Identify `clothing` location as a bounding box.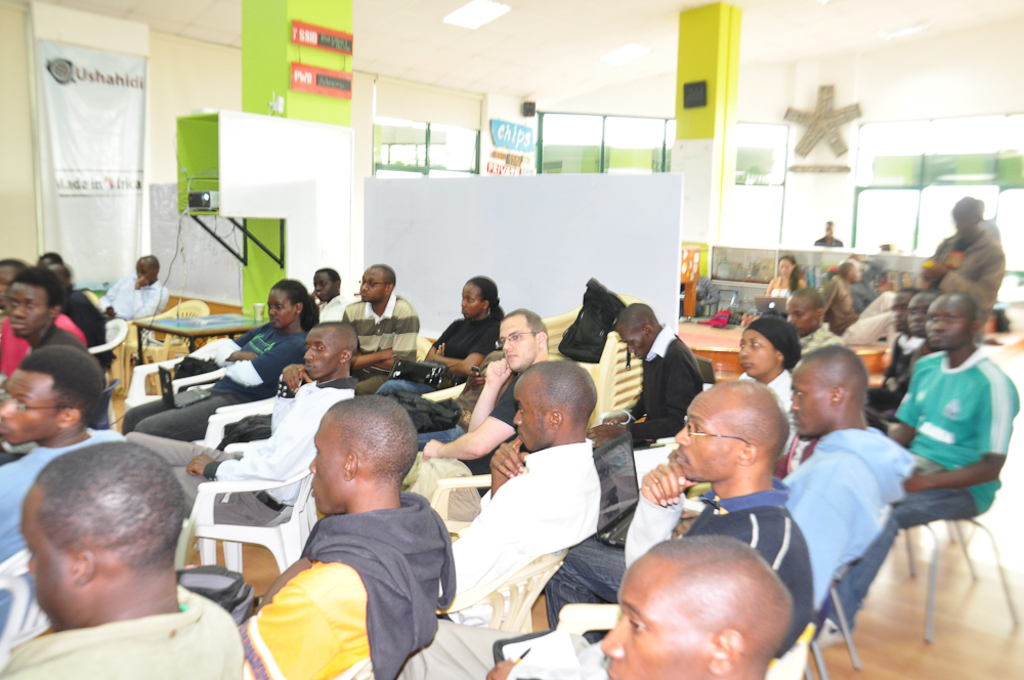
Rect(98, 269, 173, 326).
